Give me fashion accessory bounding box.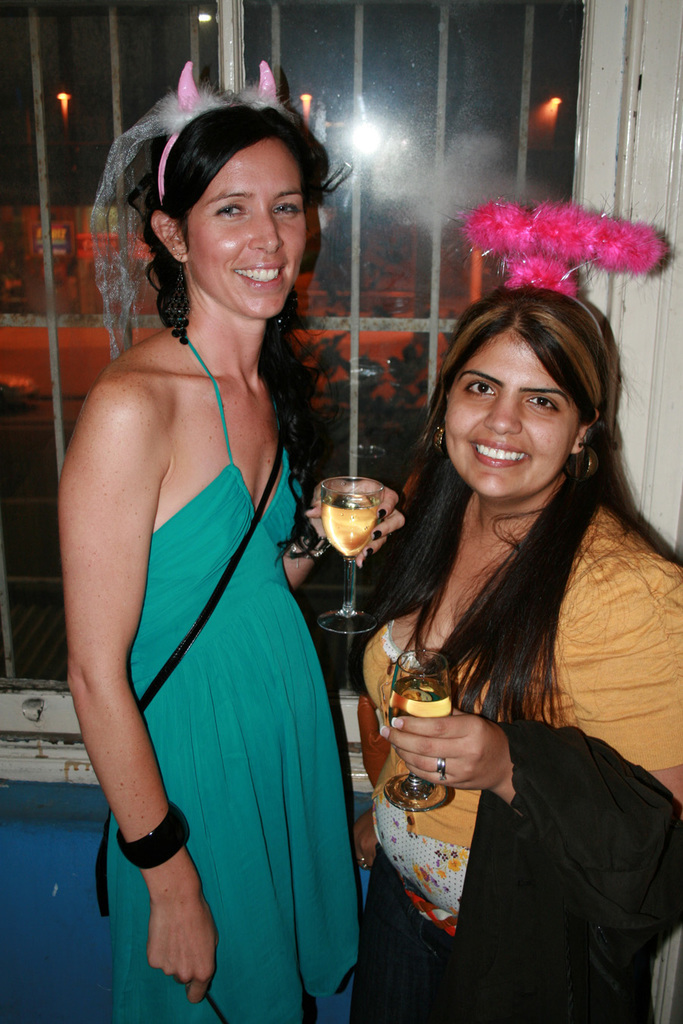
(x1=171, y1=244, x2=181, y2=256).
